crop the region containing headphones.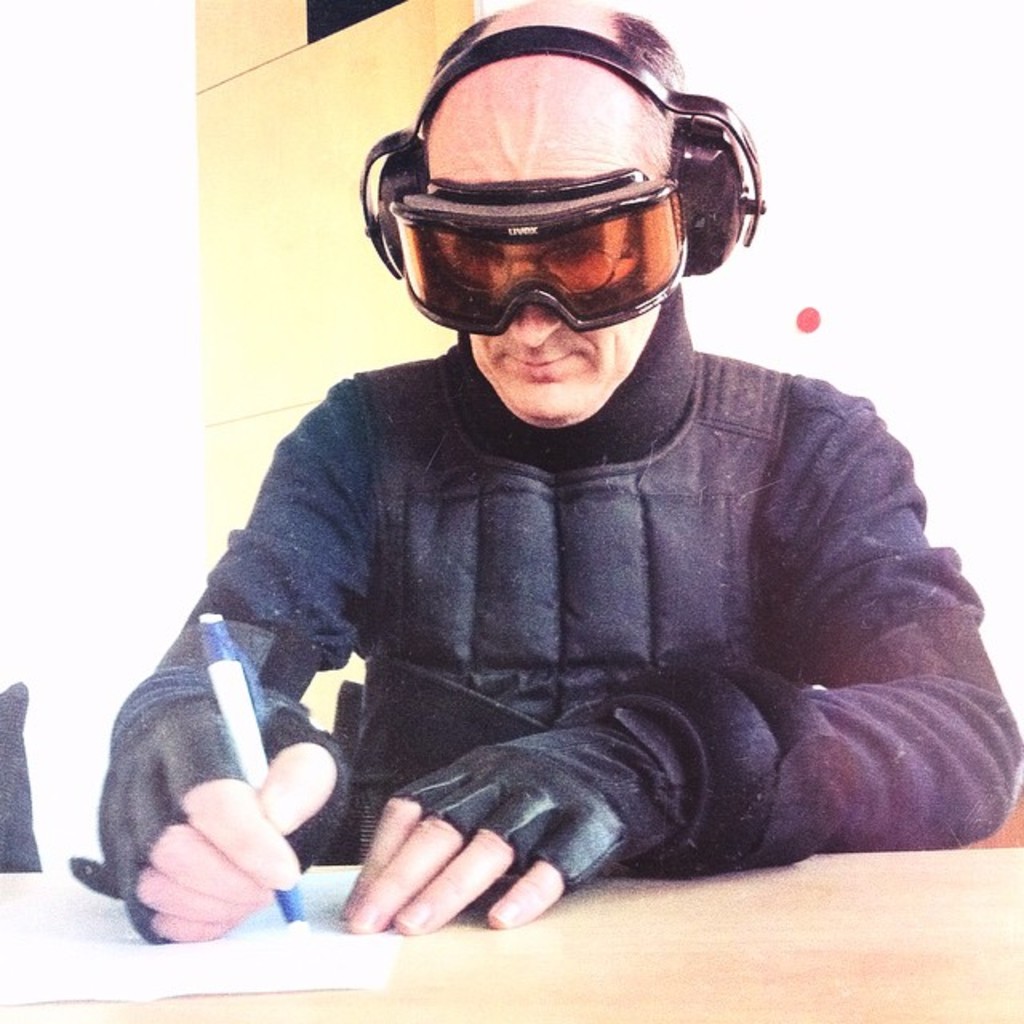
Crop region: (left=358, top=21, right=766, bottom=283).
